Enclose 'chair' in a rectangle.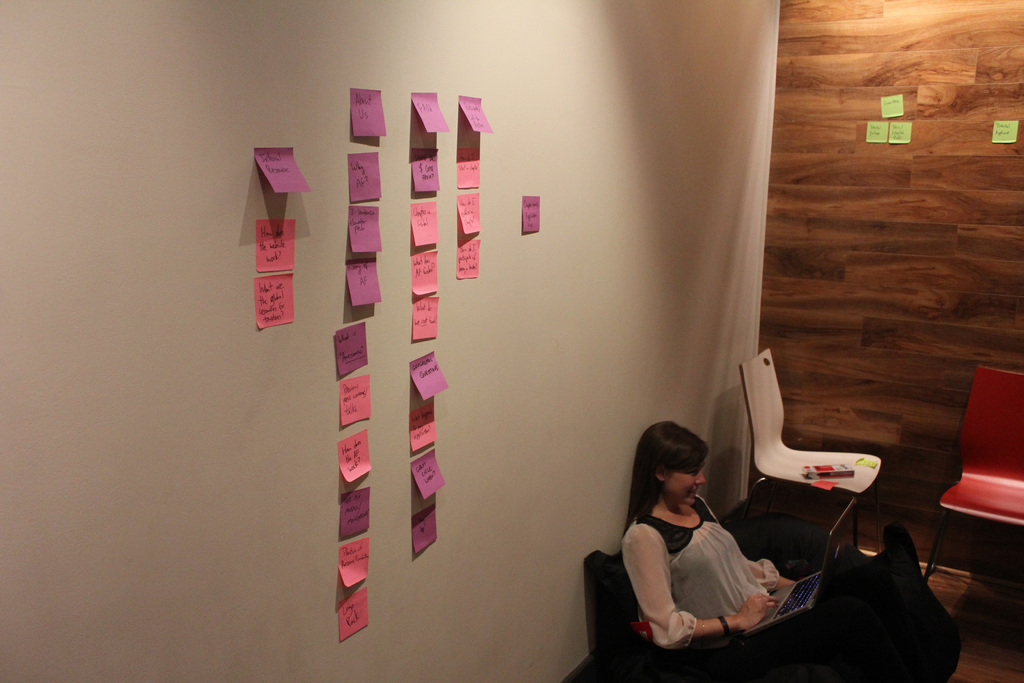
{"left": 739, "top": 350, "right": 895, "bottom": 565}.
